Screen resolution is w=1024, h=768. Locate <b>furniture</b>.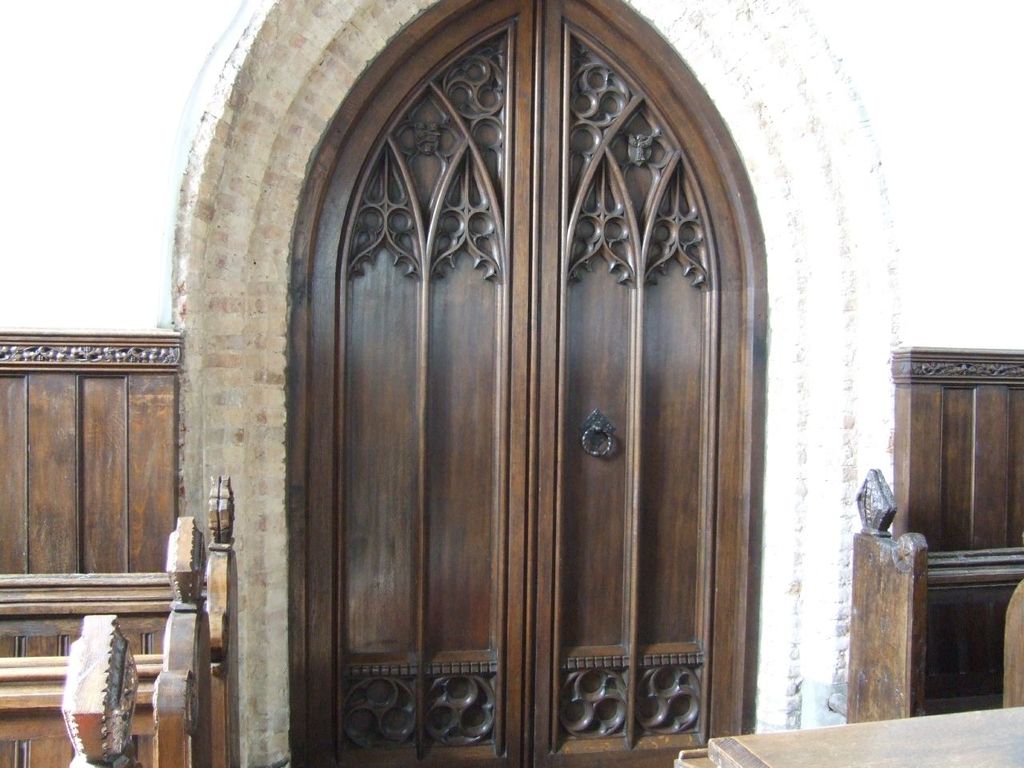
left=70, top=612, right=137, bottom=762.
